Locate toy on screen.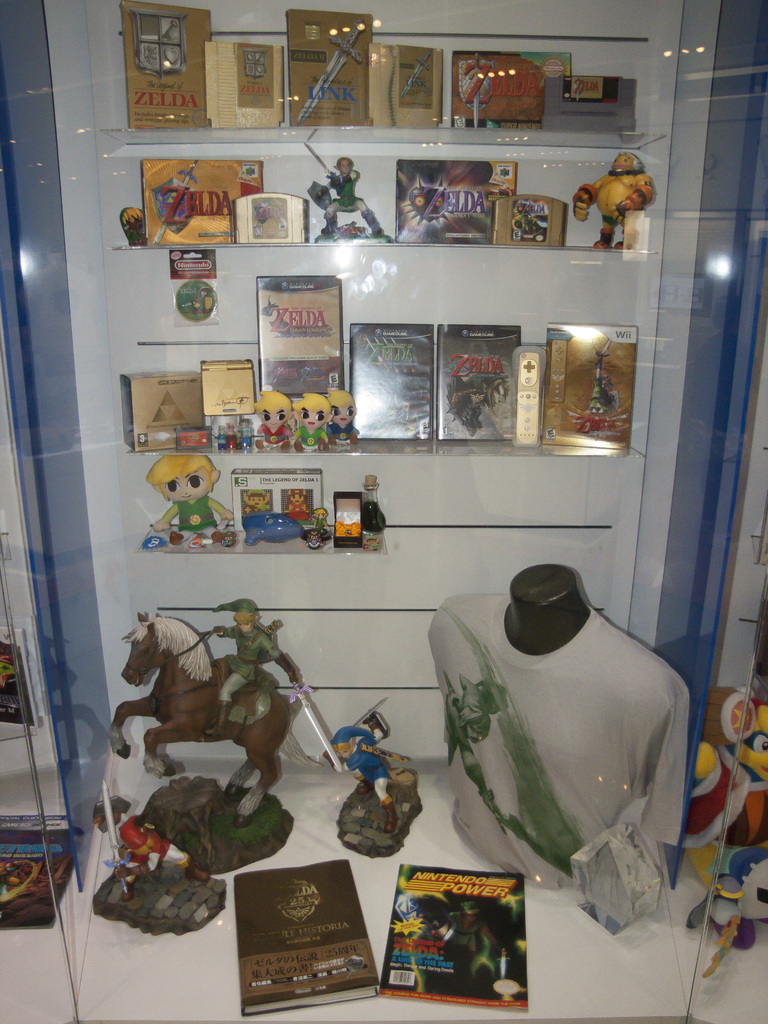
On screen at bbox=[326, 386, 361, 445].
